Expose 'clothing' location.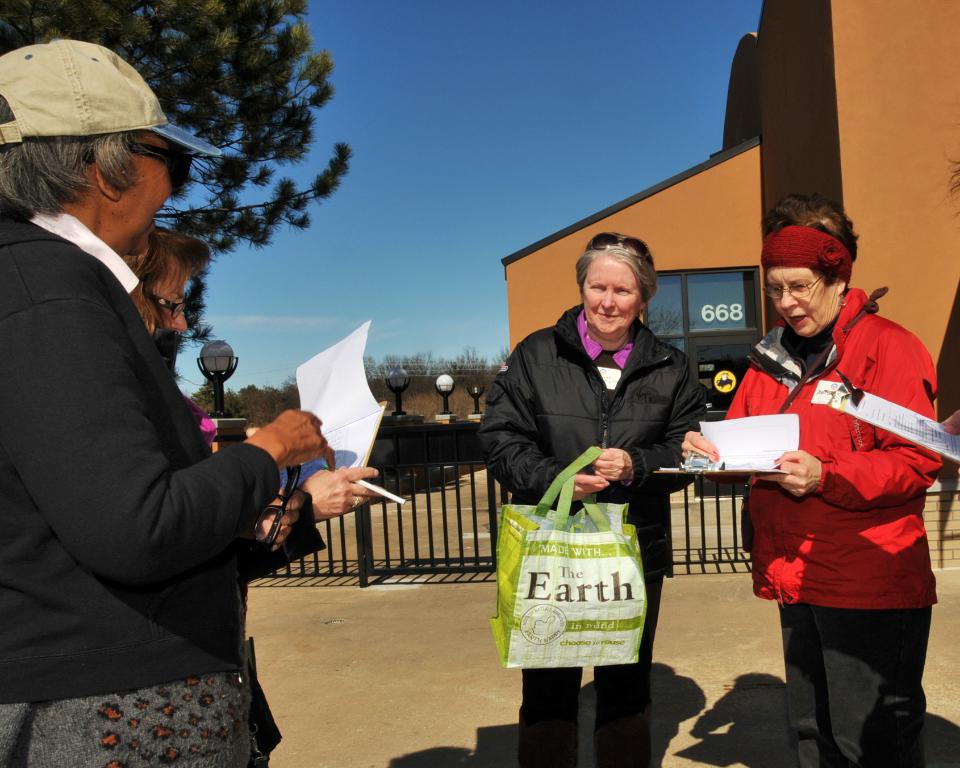
Exposed at x1=742, y1=281, x2=933, y2=713.
